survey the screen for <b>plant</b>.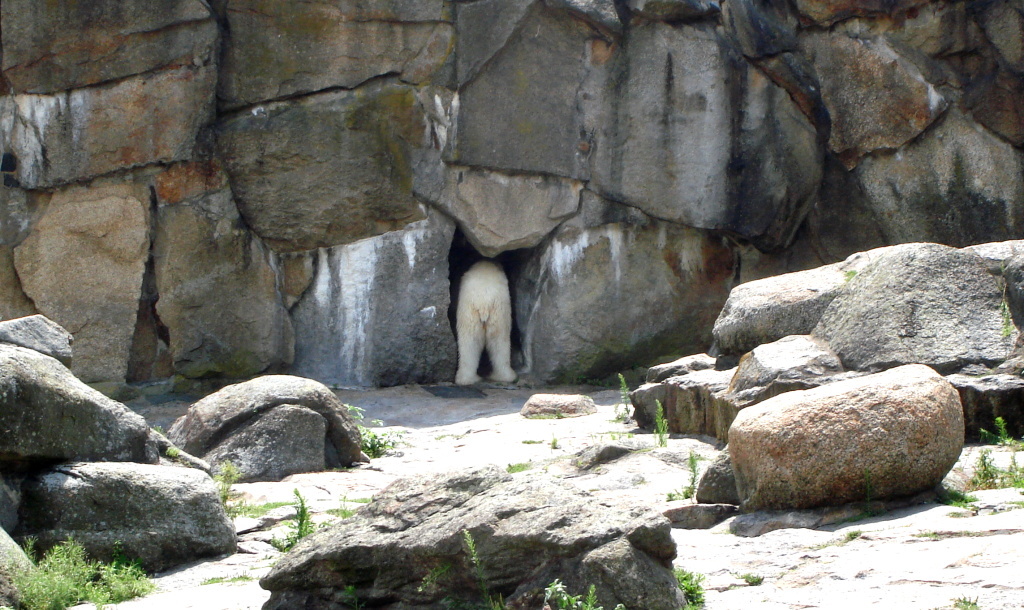
Survey found: Rect(856, 469, 875, 511).
